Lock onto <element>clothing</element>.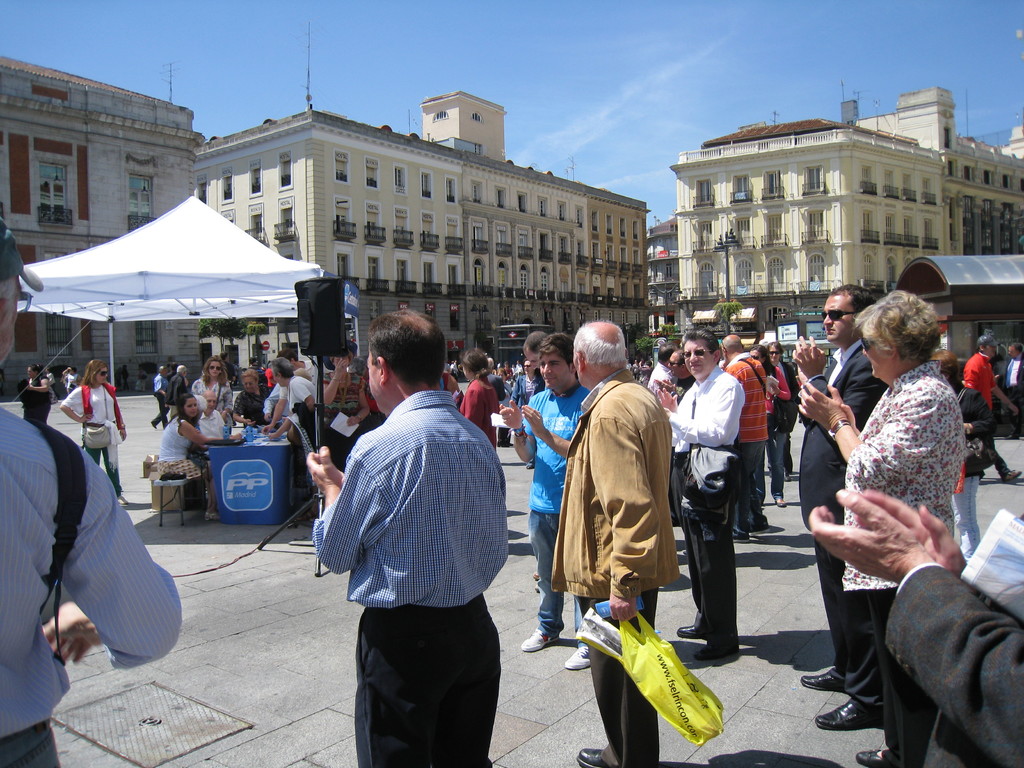
Locked: 858 585 936 767.
